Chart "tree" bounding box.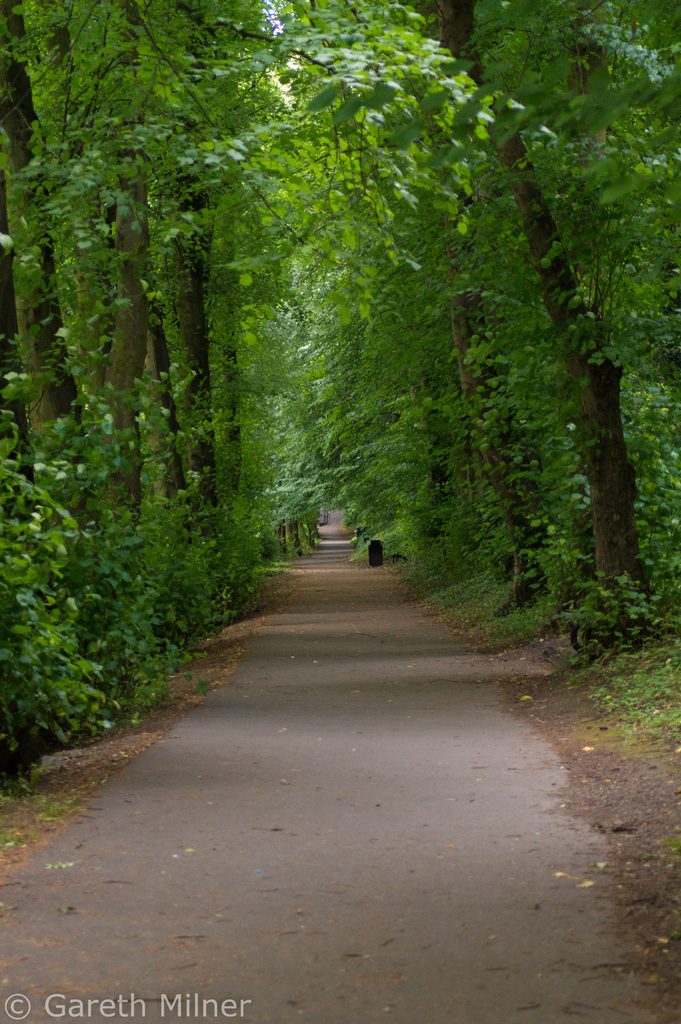
Charted: left=86, top=0, right=253, bottom=645.
